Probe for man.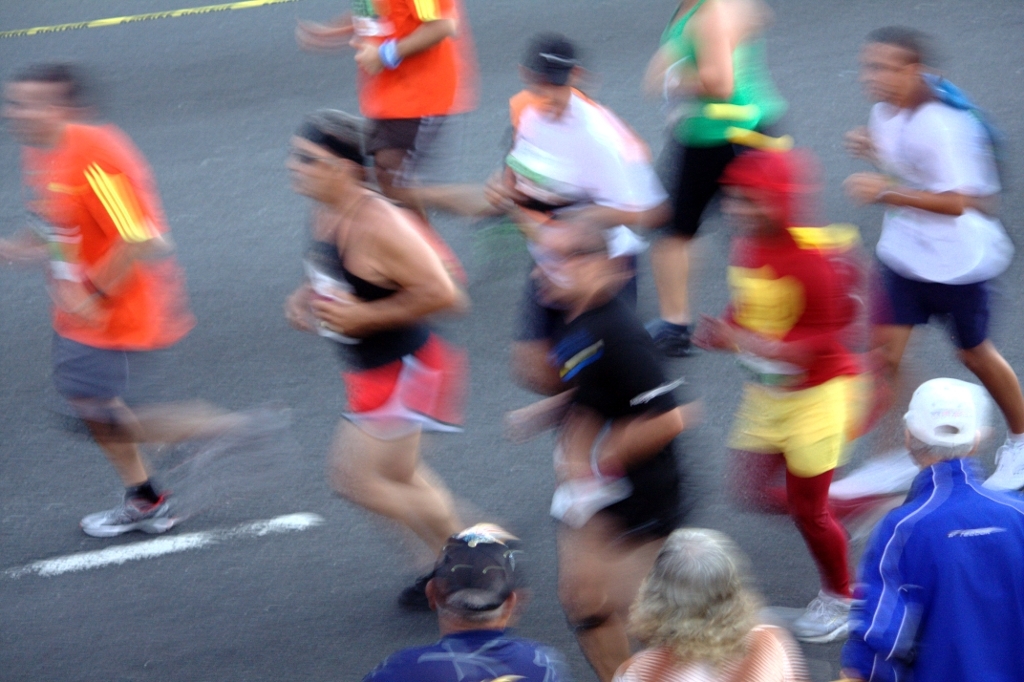
Probe result: 0:64:196:533.
